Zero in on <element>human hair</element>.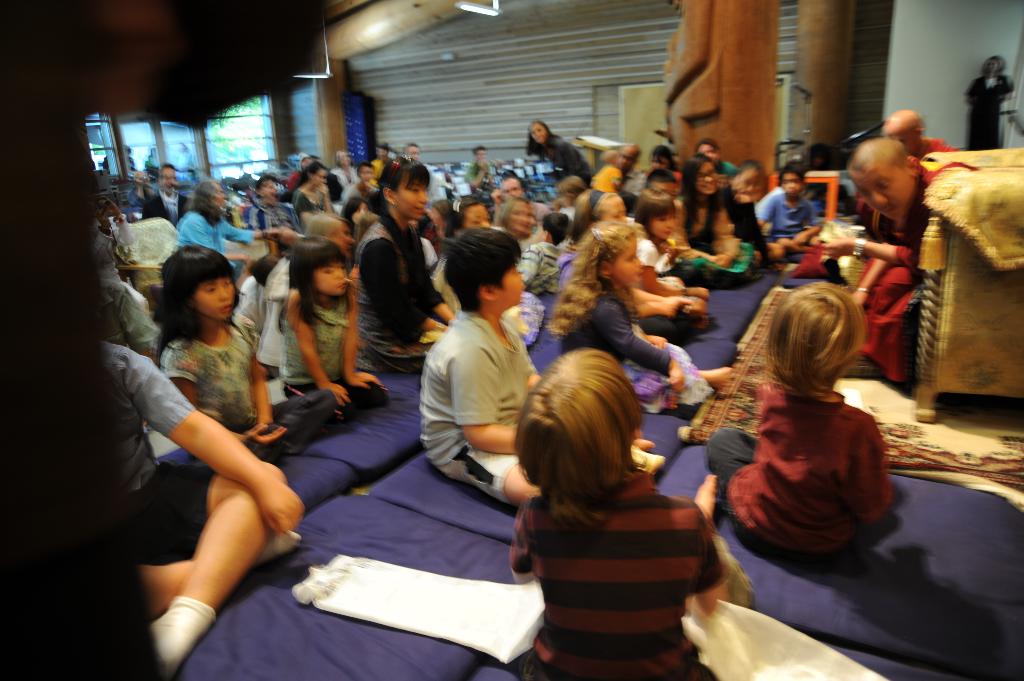
Zeroed in: rect(188, 182, 222, 225).
